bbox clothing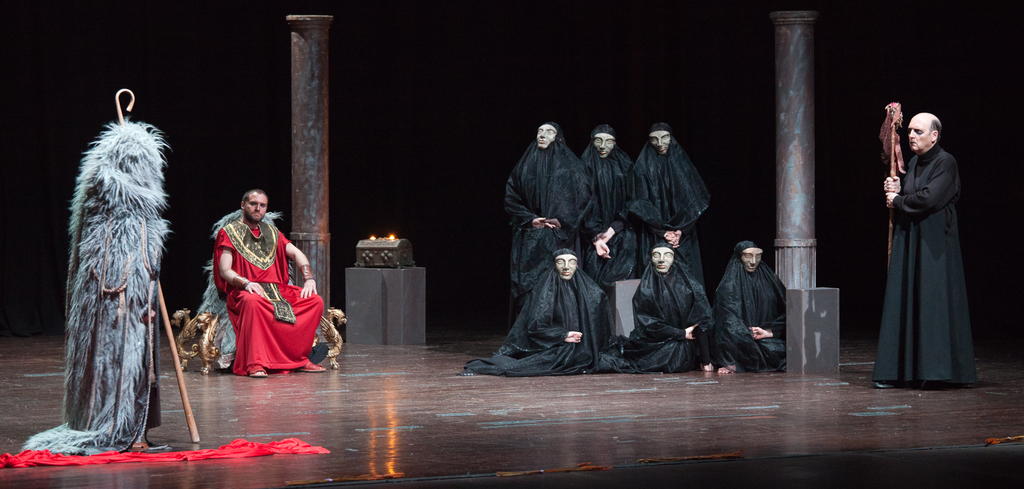
(872, 145, 988, 390)
